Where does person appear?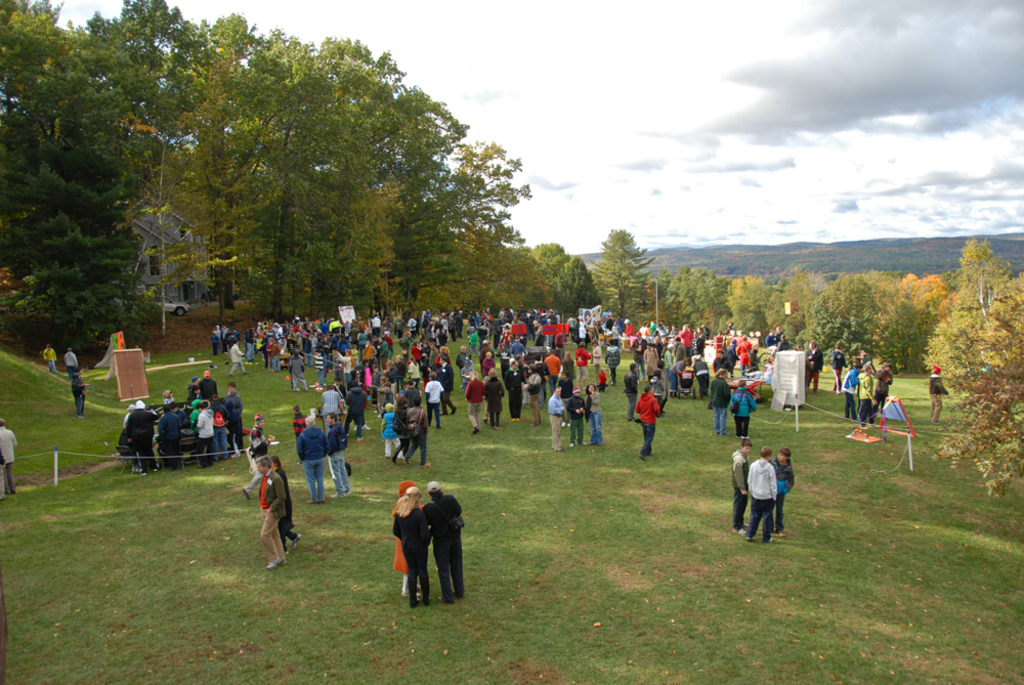
Appears at crop(855, 362, 880, 427).
